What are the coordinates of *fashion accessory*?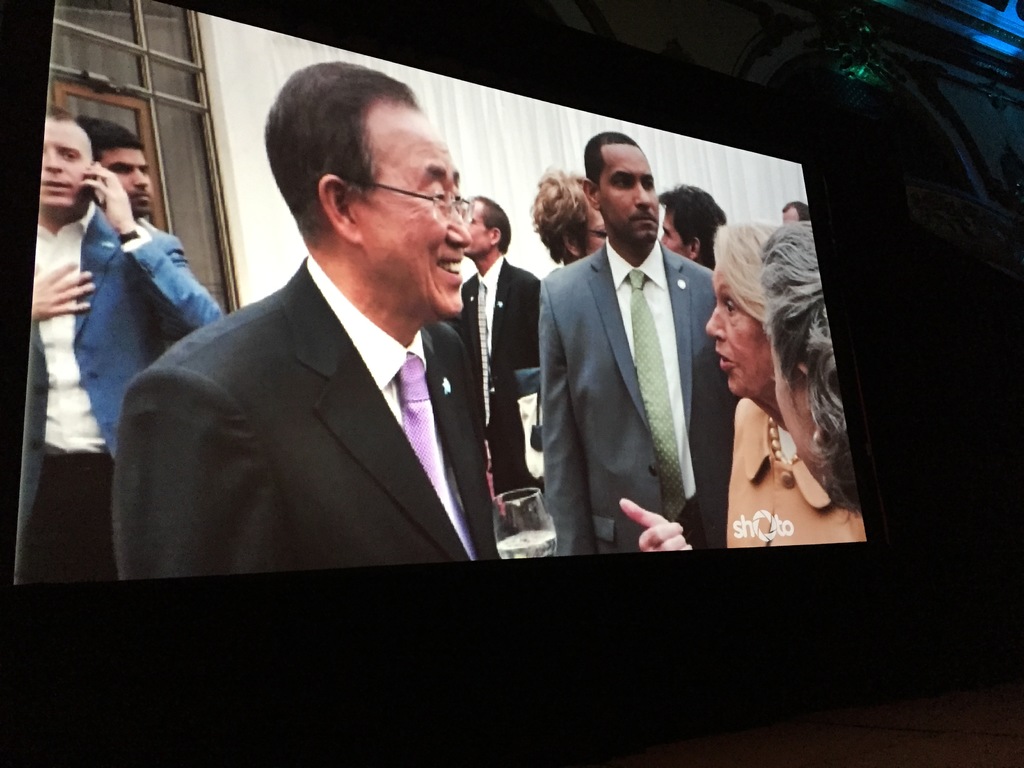
117:223:150:243.
